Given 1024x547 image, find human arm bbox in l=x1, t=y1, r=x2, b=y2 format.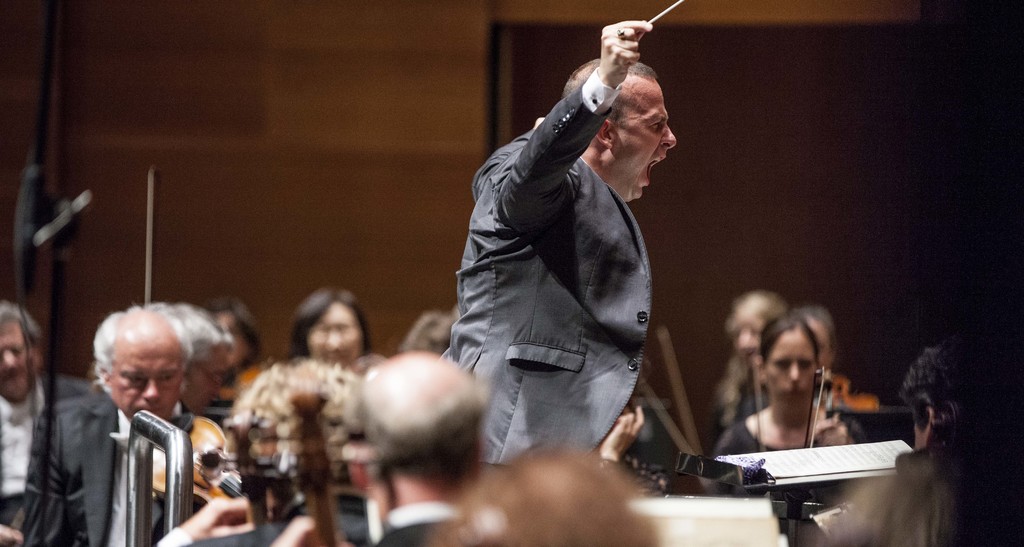
l=602, t=20, r=654, b=87.
